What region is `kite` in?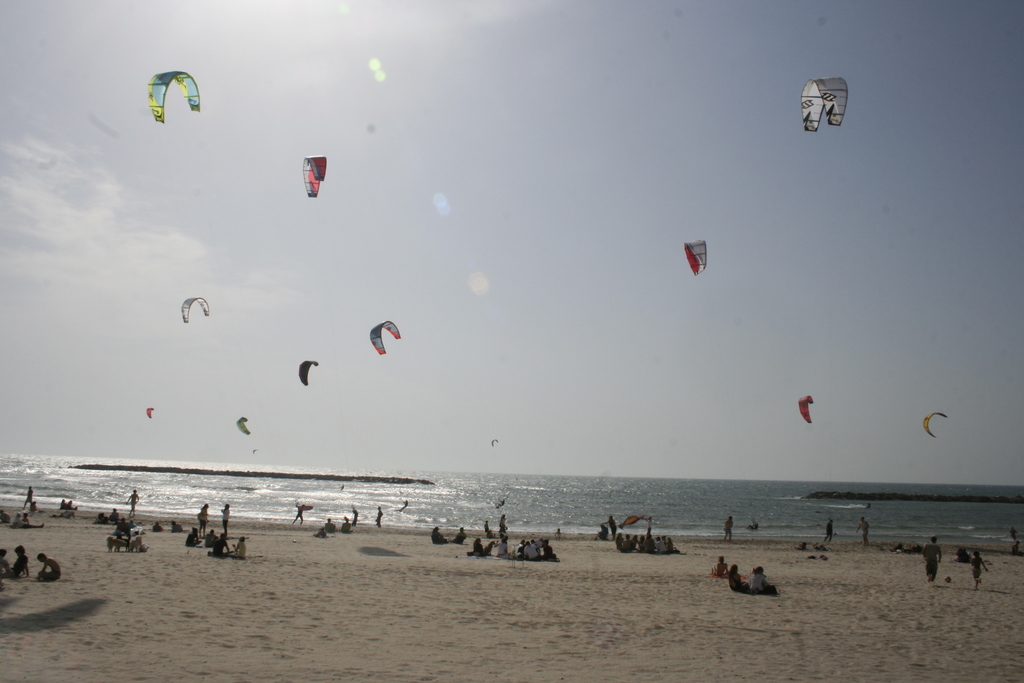
{"x1": 795, "y1": 70, "x2": 860, "y2": 138}.
